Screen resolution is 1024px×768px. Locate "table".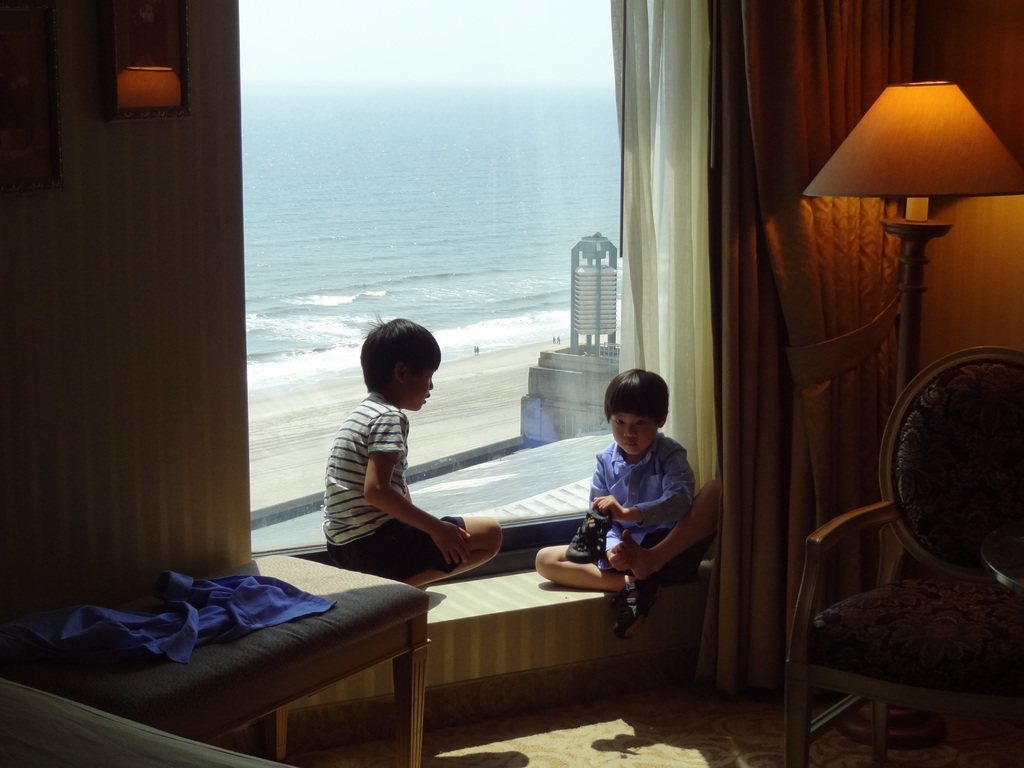
detection(0, 545, 433, 762).
